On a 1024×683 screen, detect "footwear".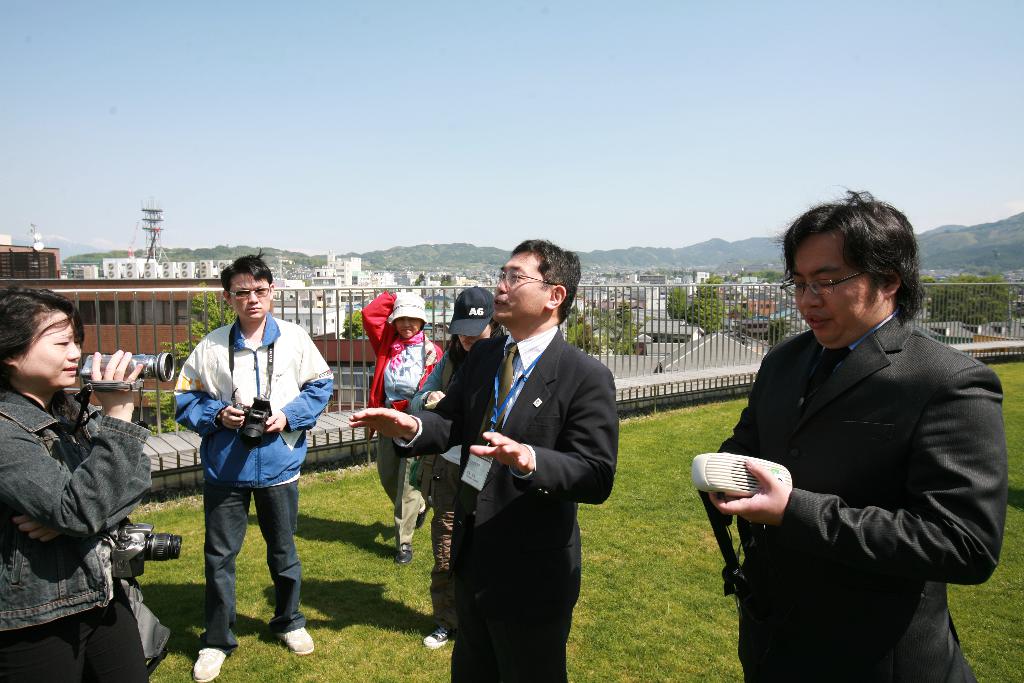
region(420, 630, 447, 648).
